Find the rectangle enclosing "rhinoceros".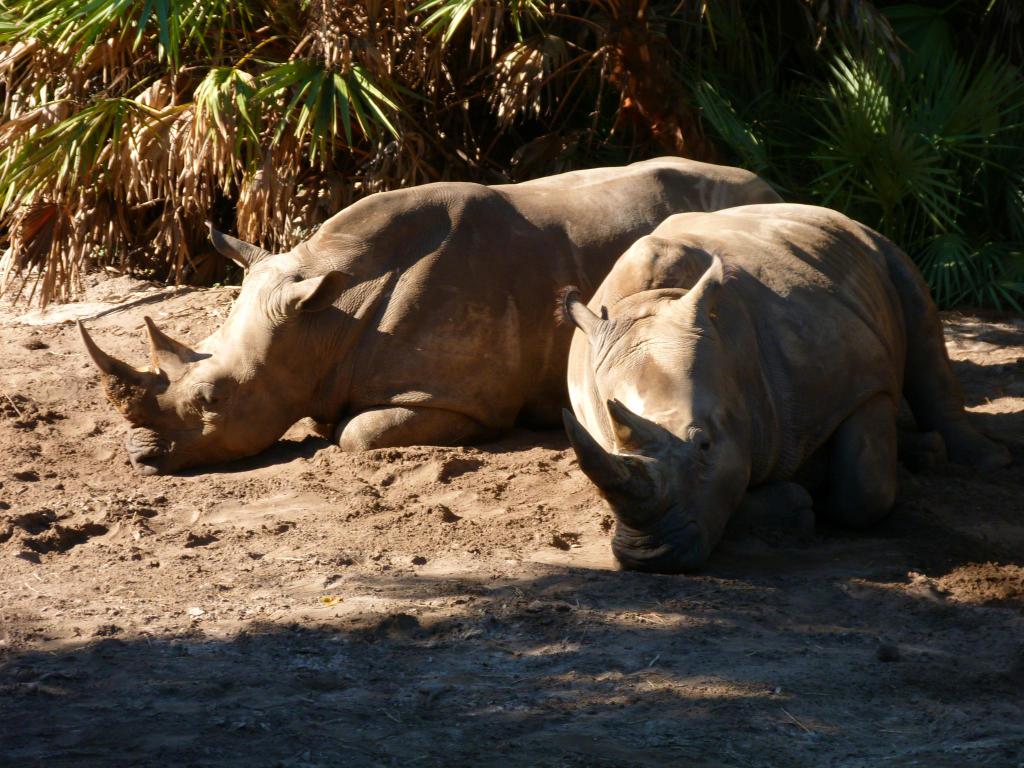
551 197 977 572.
